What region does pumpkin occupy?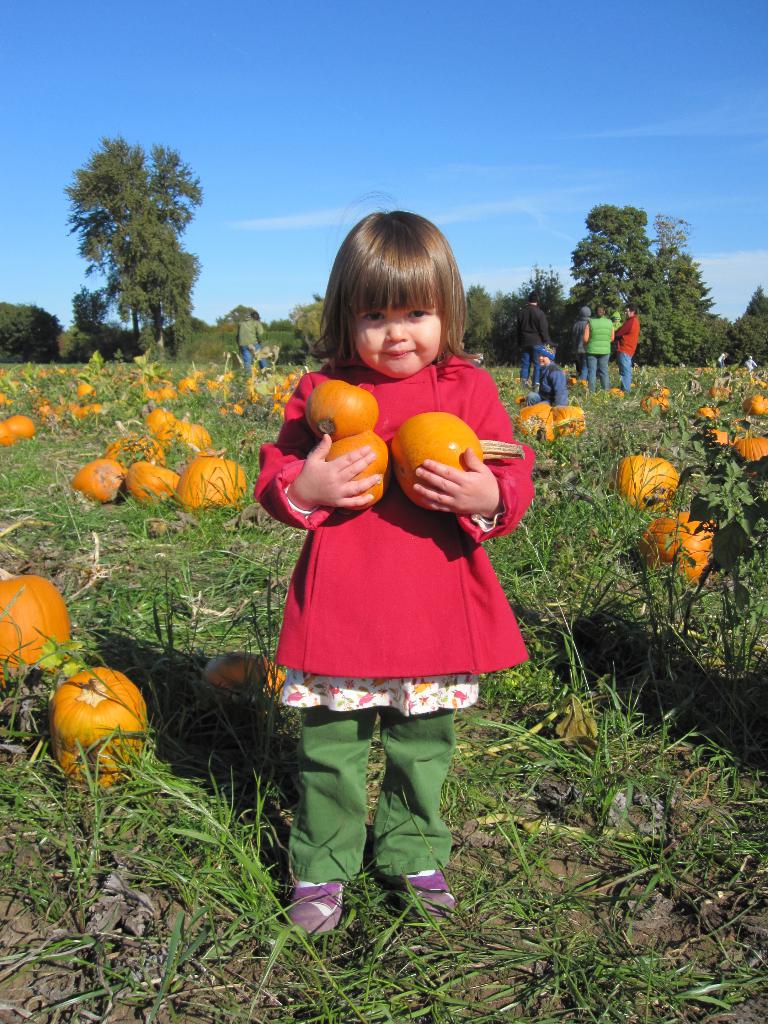
l=76, t=454, r=121, b=504.
